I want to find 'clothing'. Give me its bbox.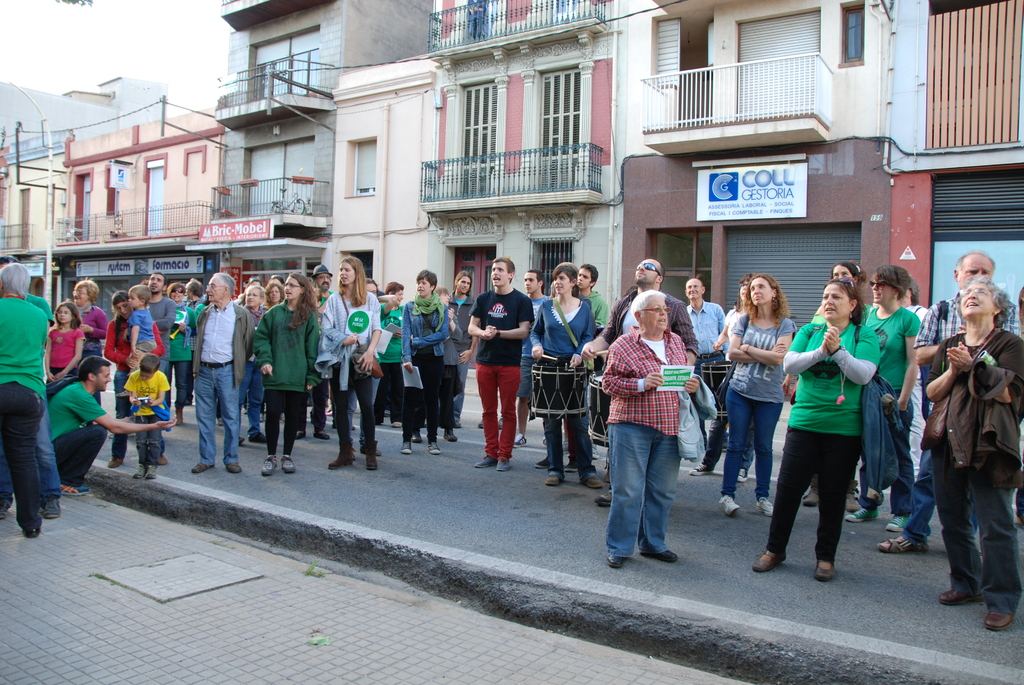
bbox=(0, 381, 44, 526).
